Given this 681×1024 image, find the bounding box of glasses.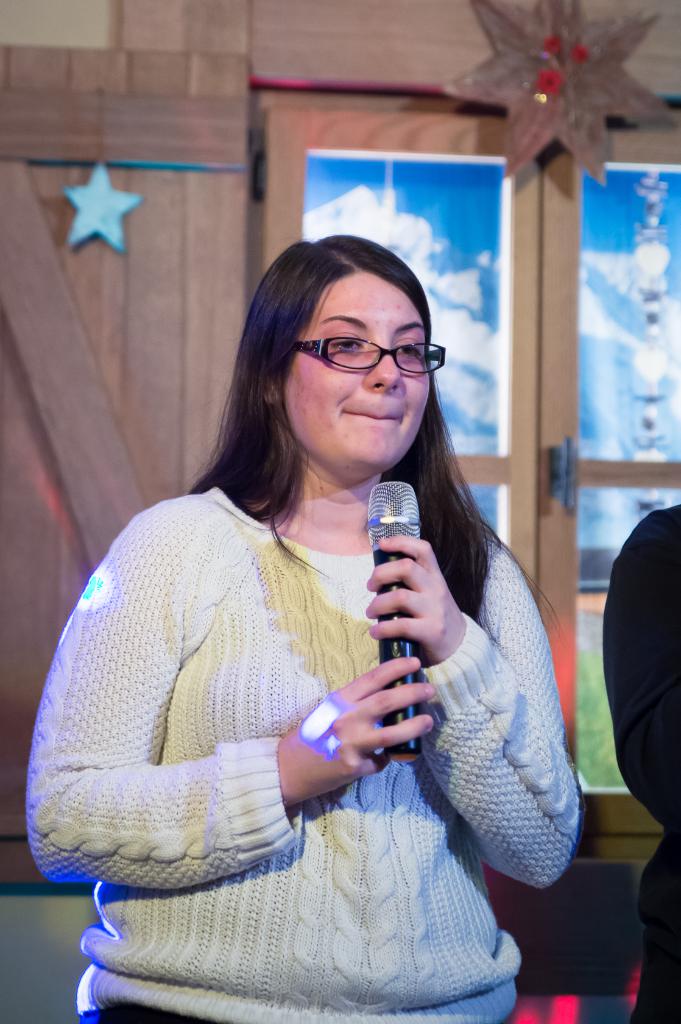
locate(301, 328, 444, 378).
